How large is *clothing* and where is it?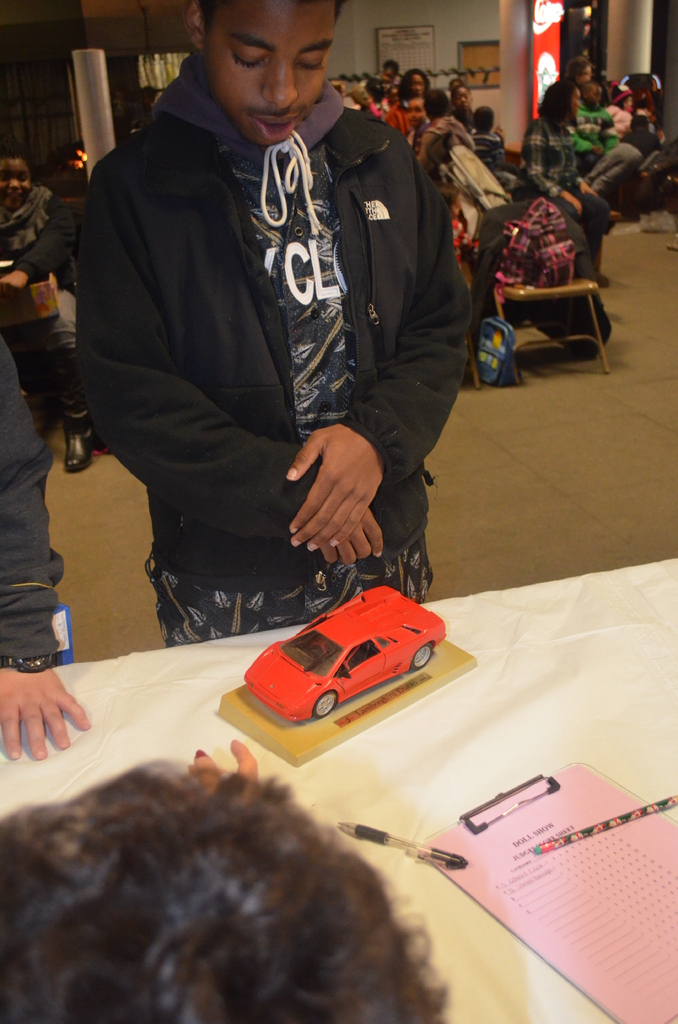
Bounding box: left=504, top=118, right=611, bottom=284.
